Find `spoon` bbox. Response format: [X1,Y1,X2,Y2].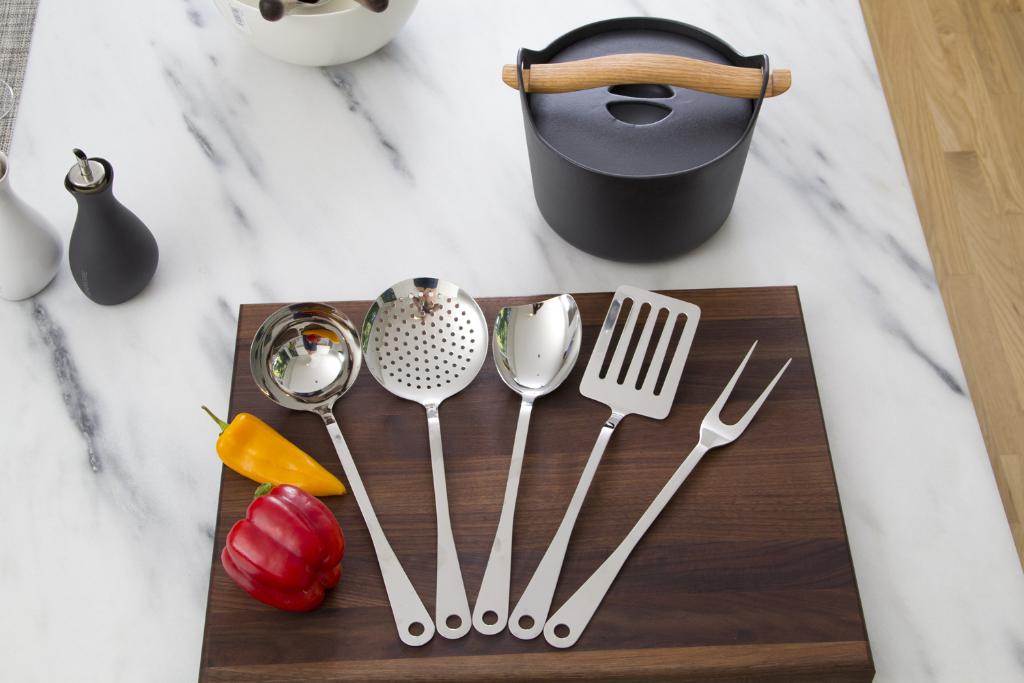
[360,275,488,639].
